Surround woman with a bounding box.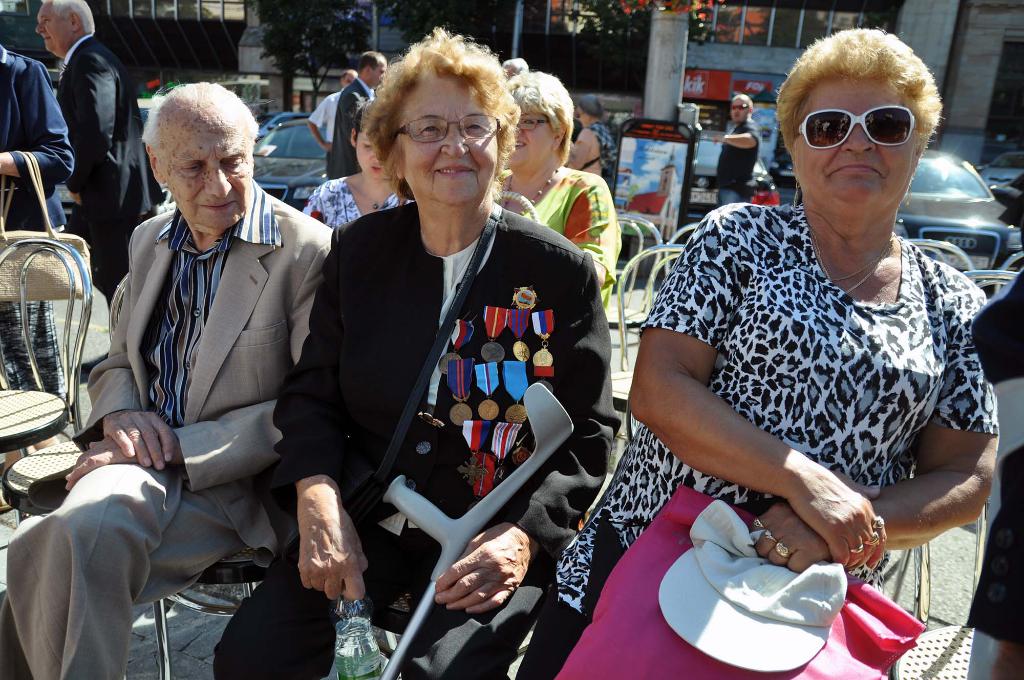
crop(214, 26, 615, 679).
